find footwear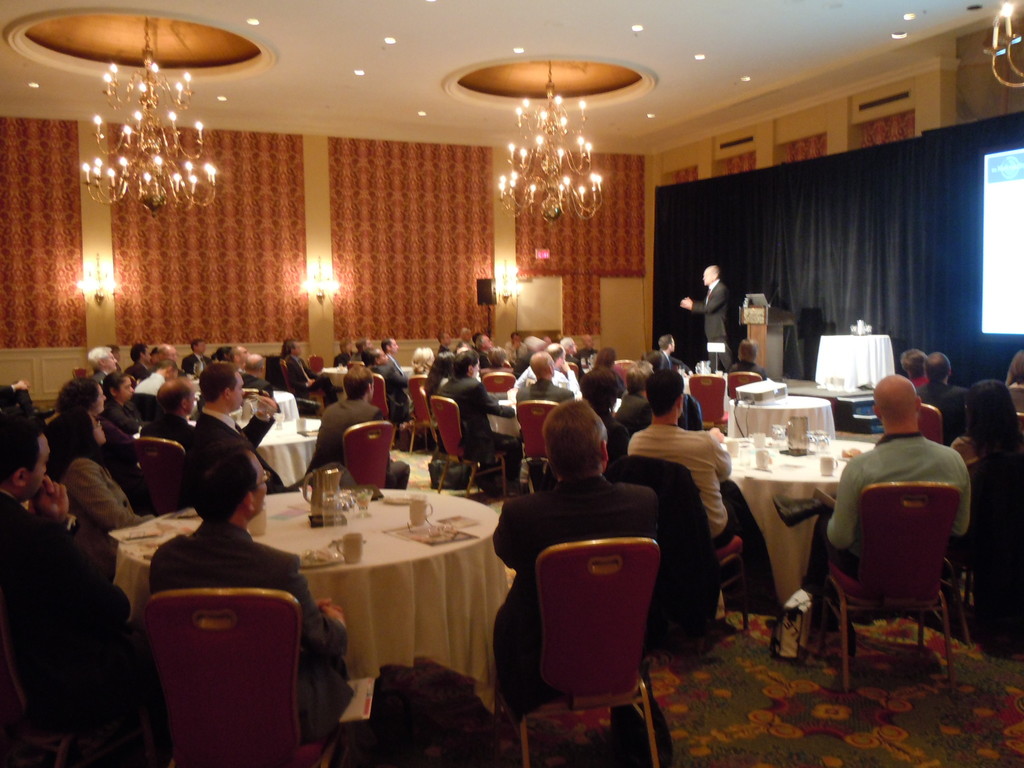
box=[492, 477, 516, 495]
